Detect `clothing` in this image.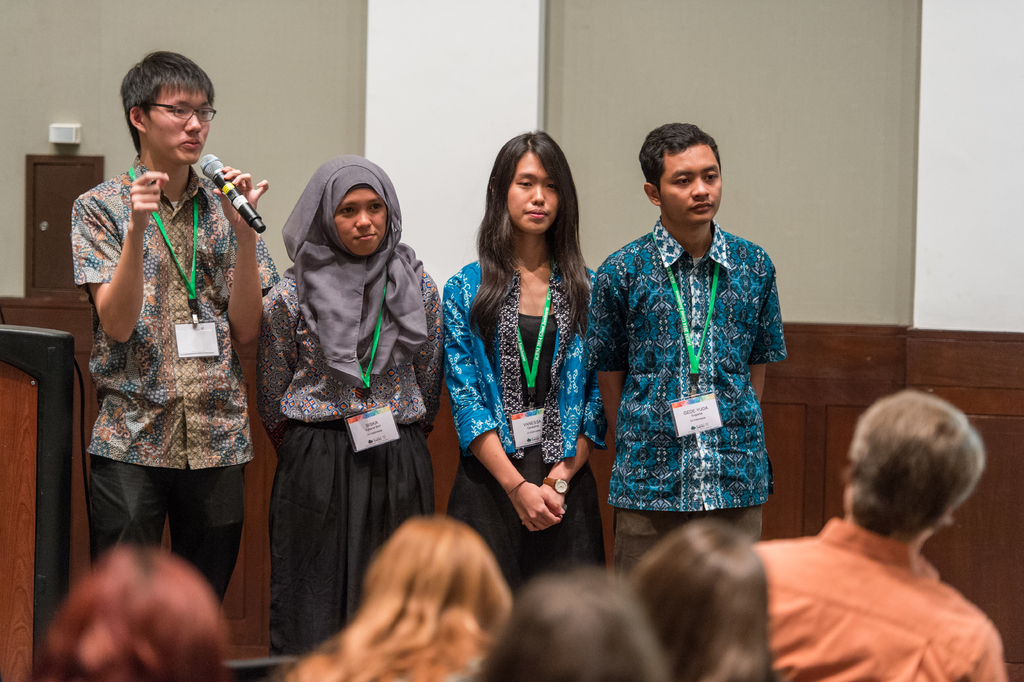
Detection: x1=440 y1=256 x2=609 y2=592.
